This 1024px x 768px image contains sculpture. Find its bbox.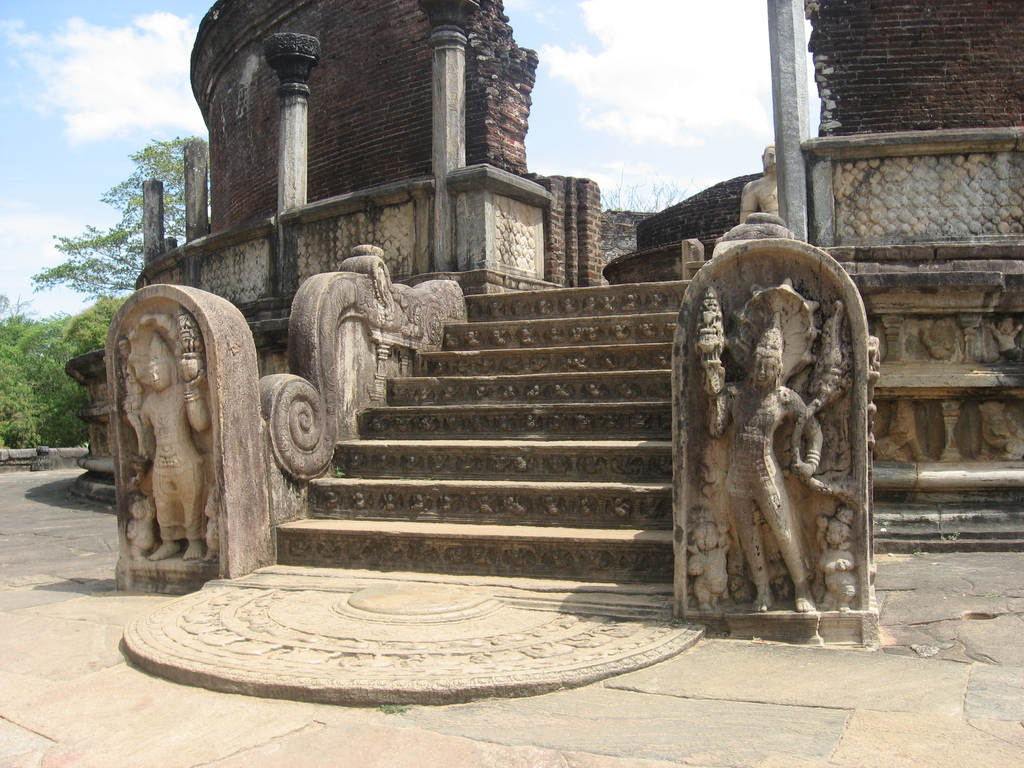
box=[918, 312, 964, 365].
